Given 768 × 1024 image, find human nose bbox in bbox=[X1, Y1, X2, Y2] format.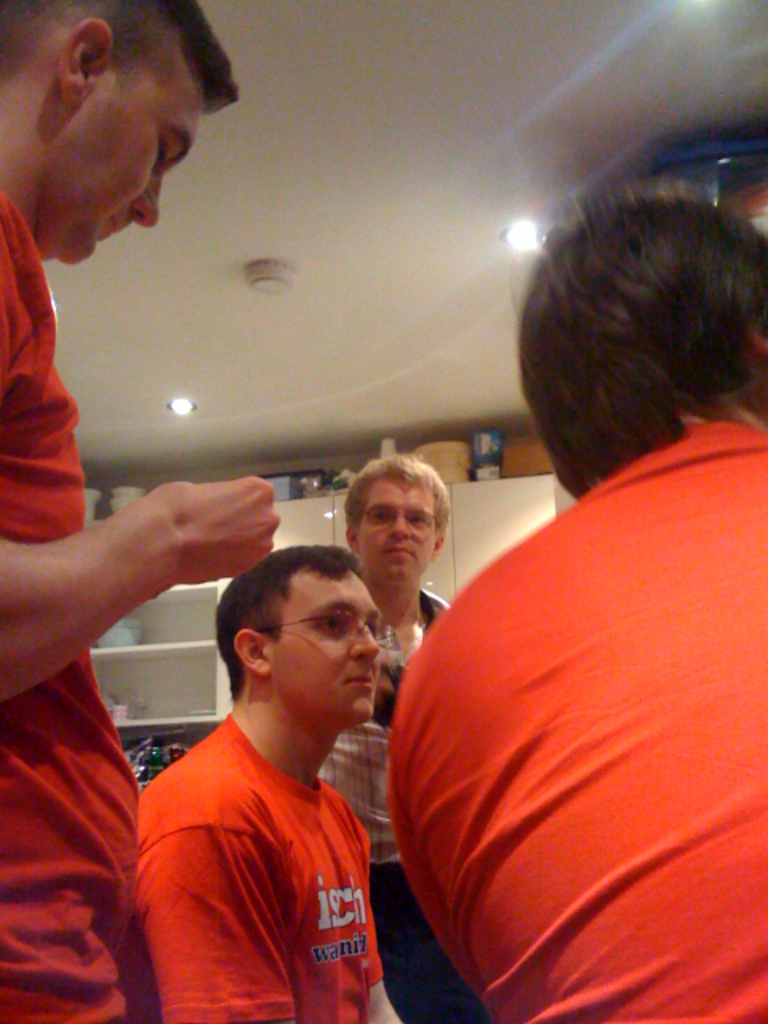
bbox=[381, 512, 418, 549].
